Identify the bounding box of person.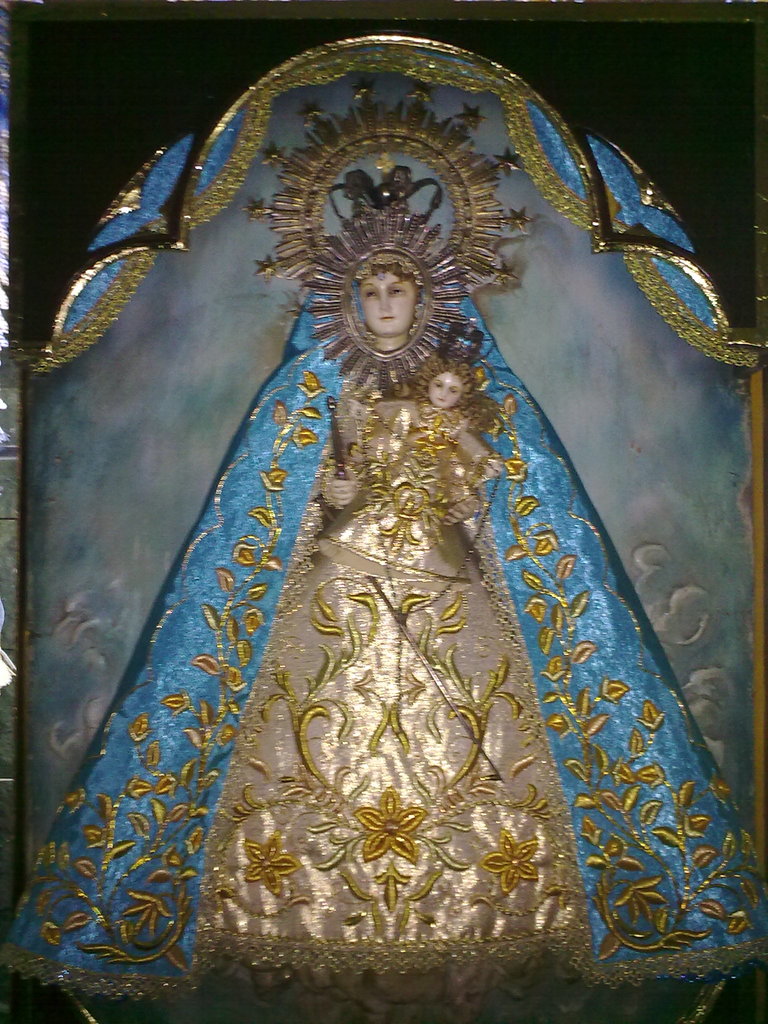
locate(6, 246, 762, 1004).
